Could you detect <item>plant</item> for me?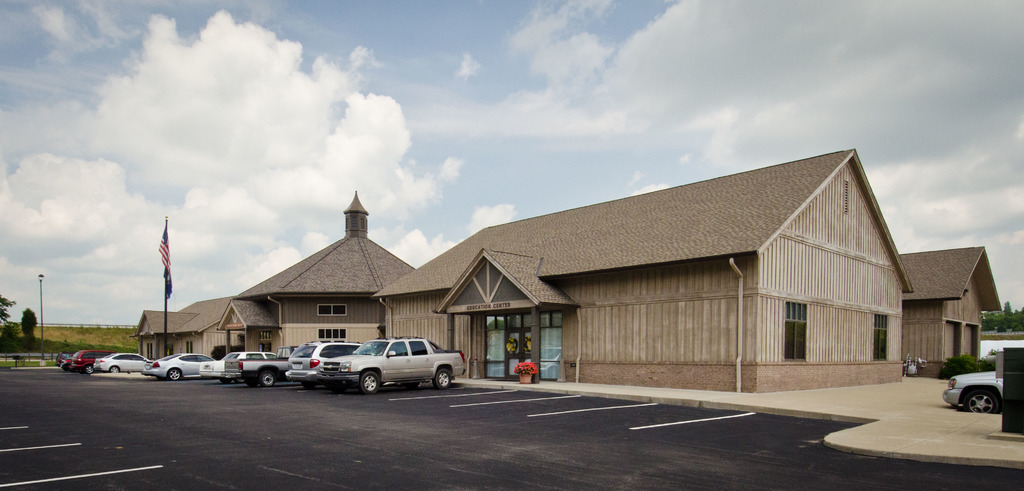
Detection result: bbox=[209, 342, 248, 358].
